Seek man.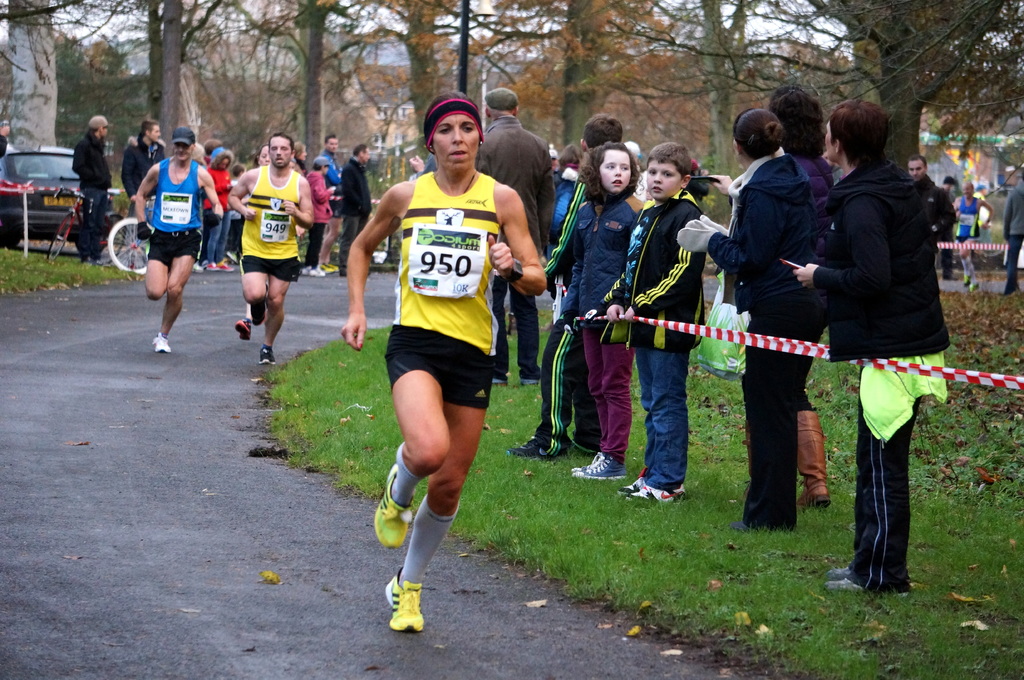
[120, 118, 166, 268].
